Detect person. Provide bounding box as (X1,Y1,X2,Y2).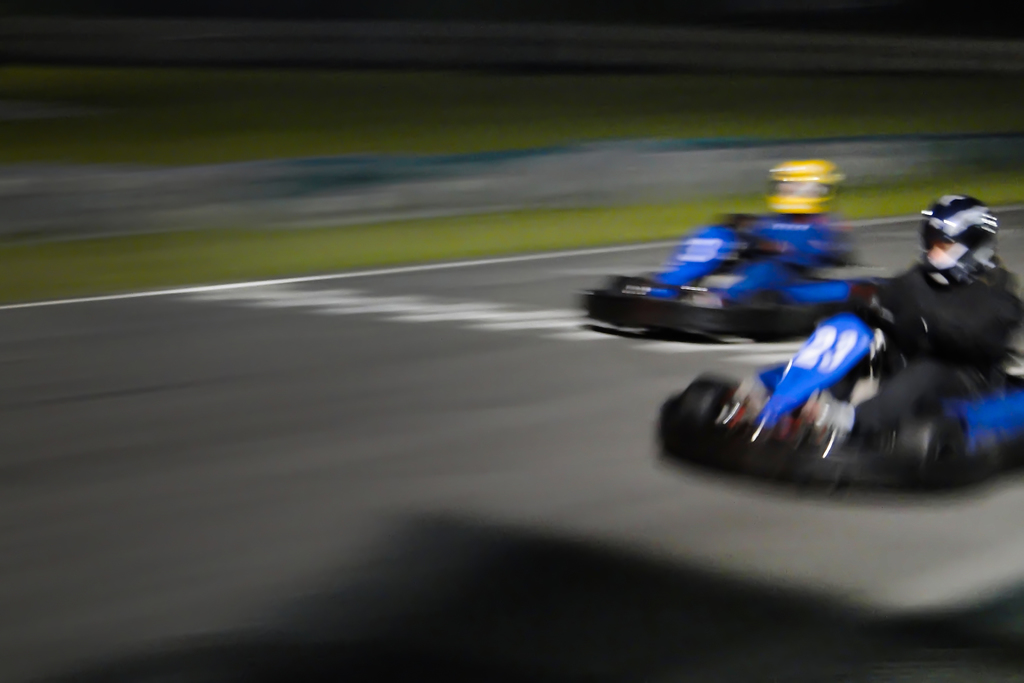
(726,197,1023,436).
